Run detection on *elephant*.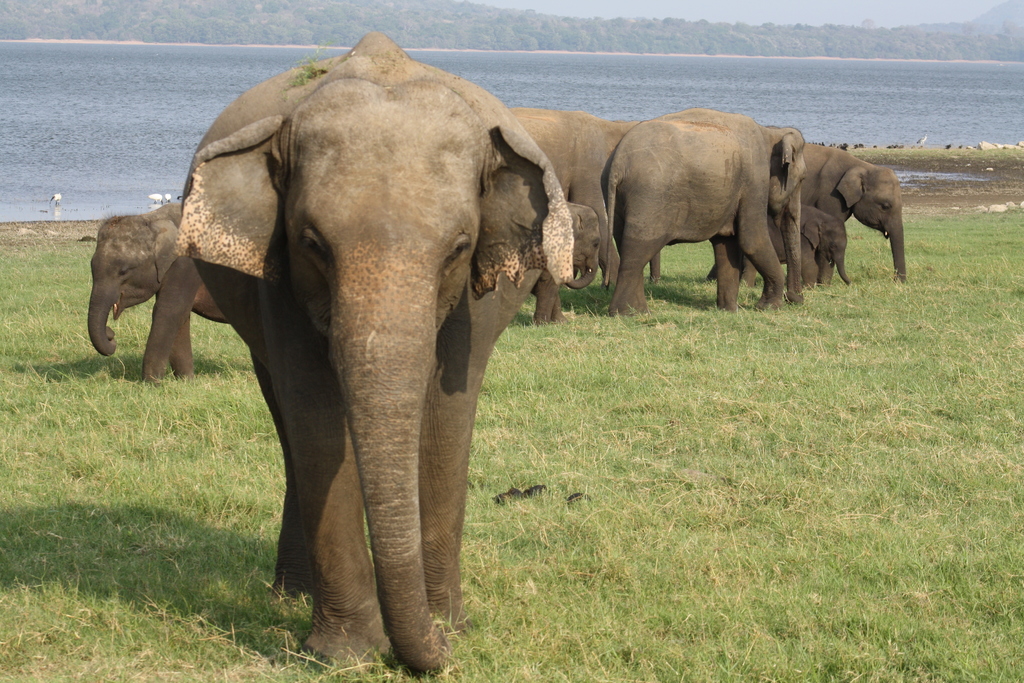
Result: BBox(698, 195, 854, 308).
